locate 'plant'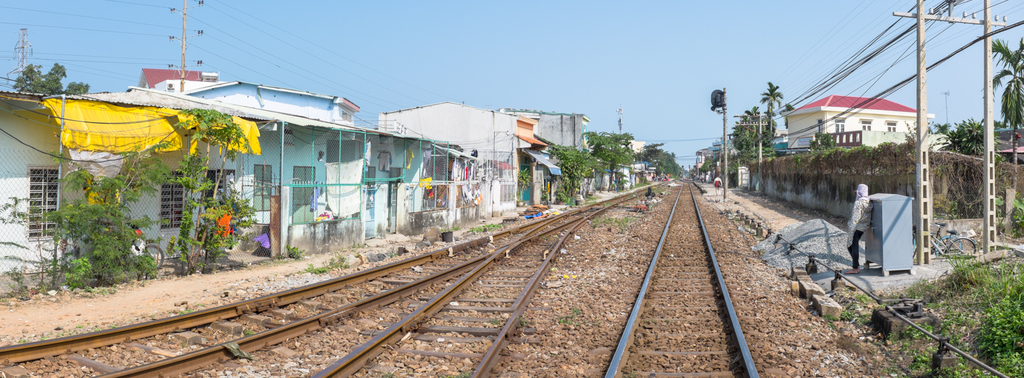
[450, 223, 459, 232]
